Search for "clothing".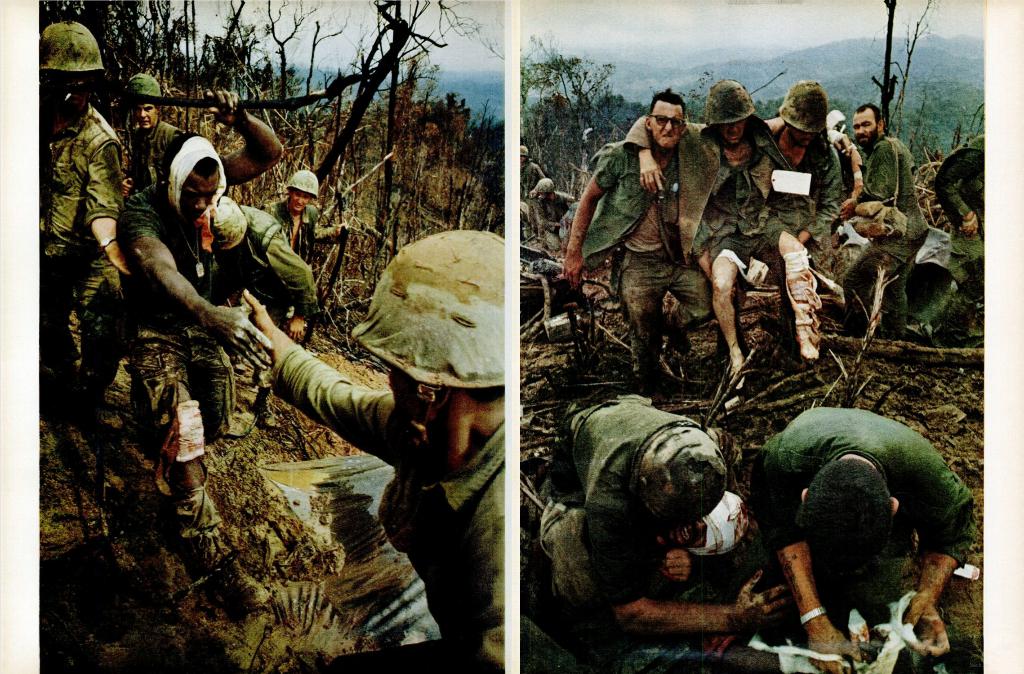
Found at region(276, 383, 509, 673).
